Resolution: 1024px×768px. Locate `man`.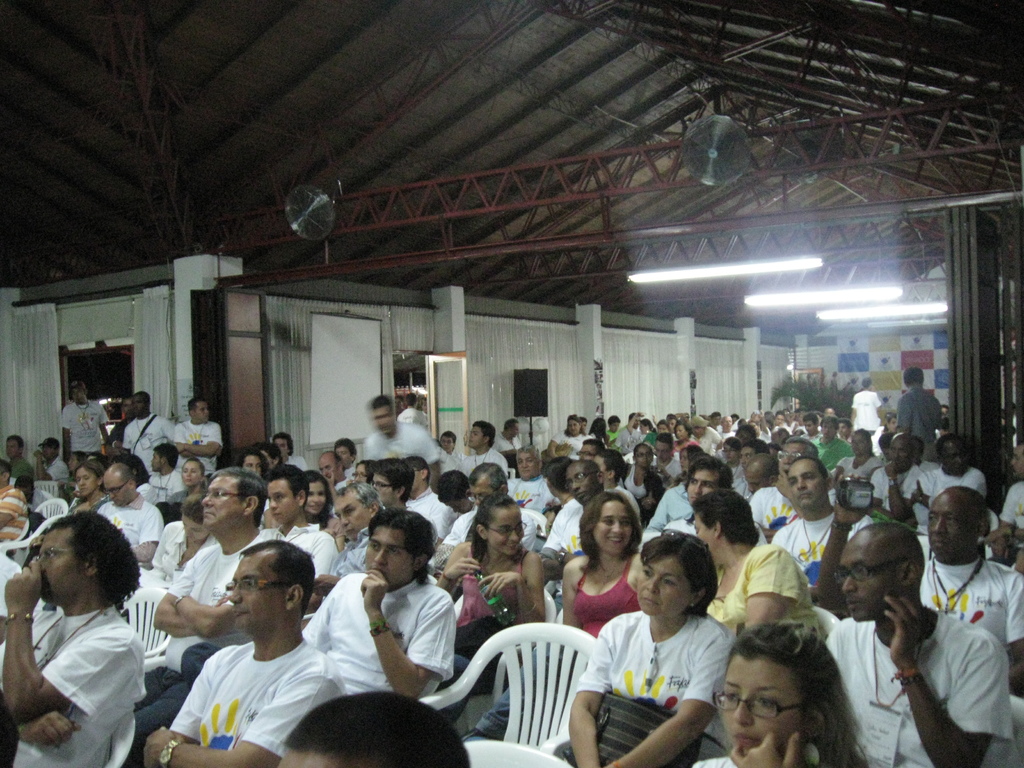
(362, 388, 442, 500).
